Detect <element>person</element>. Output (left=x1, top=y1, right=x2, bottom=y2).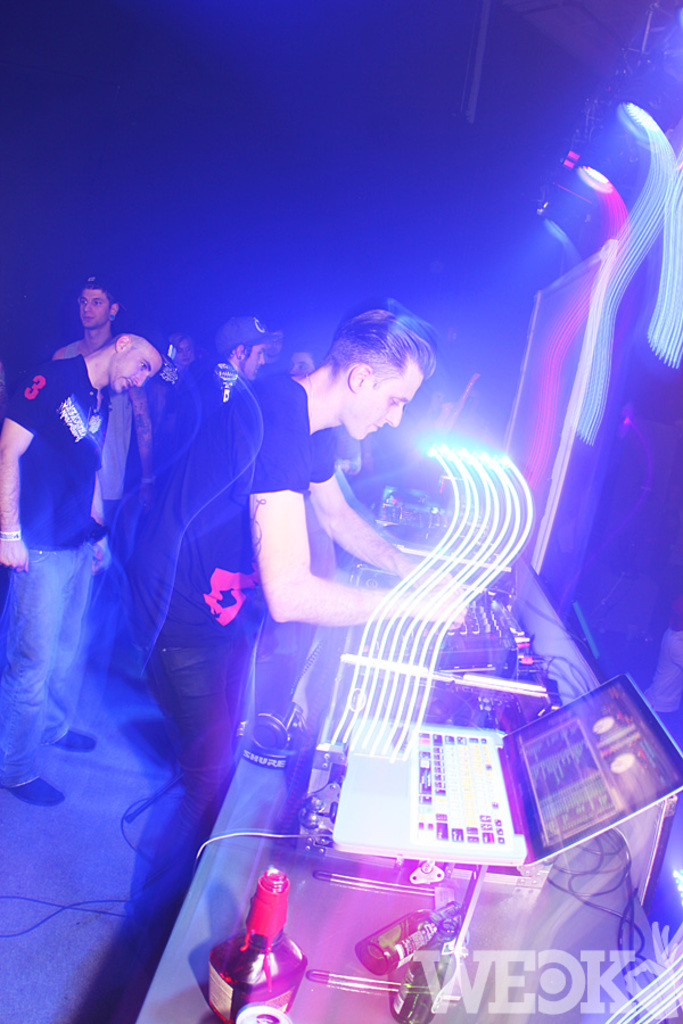
(left=254, top=319, right=280, bottom=388).
